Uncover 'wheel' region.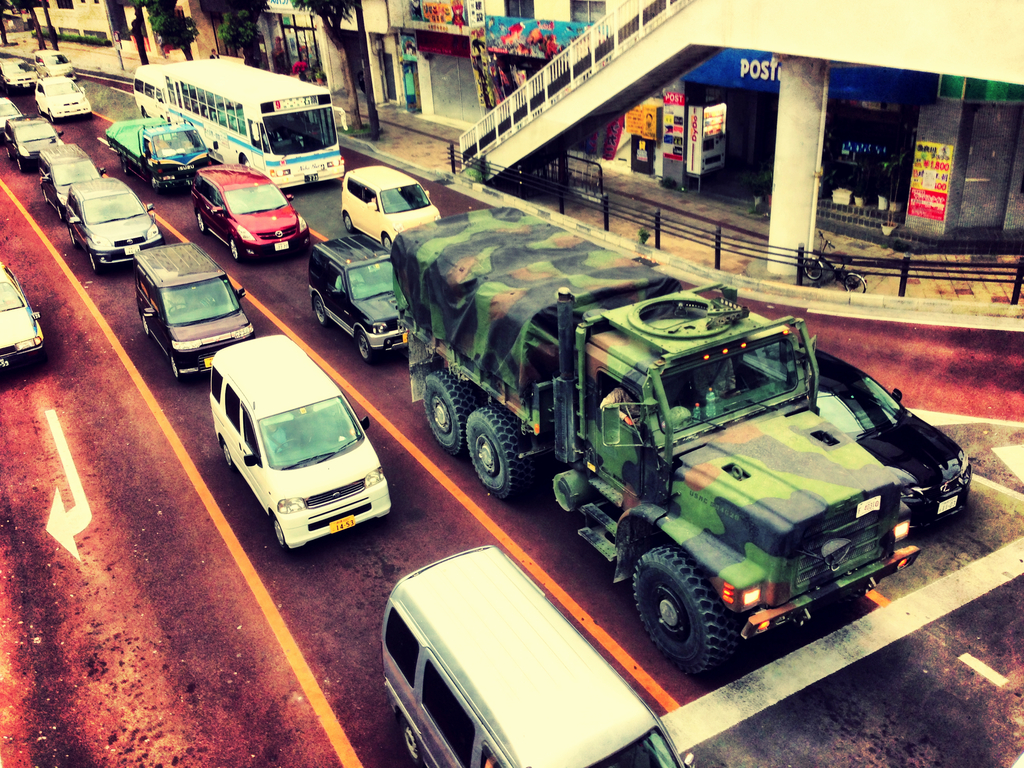
Uncovered: bbox=(195, 216, 207, 232).
